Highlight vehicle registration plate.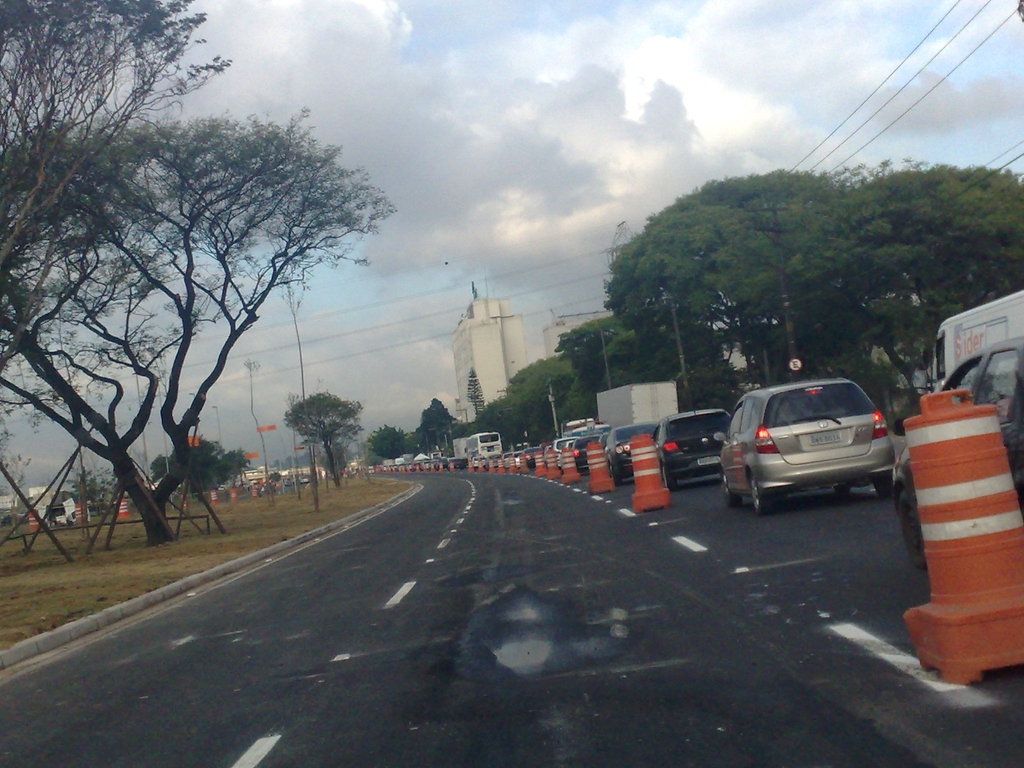
Highlighted region: rect(806, 432, 844, 448).
